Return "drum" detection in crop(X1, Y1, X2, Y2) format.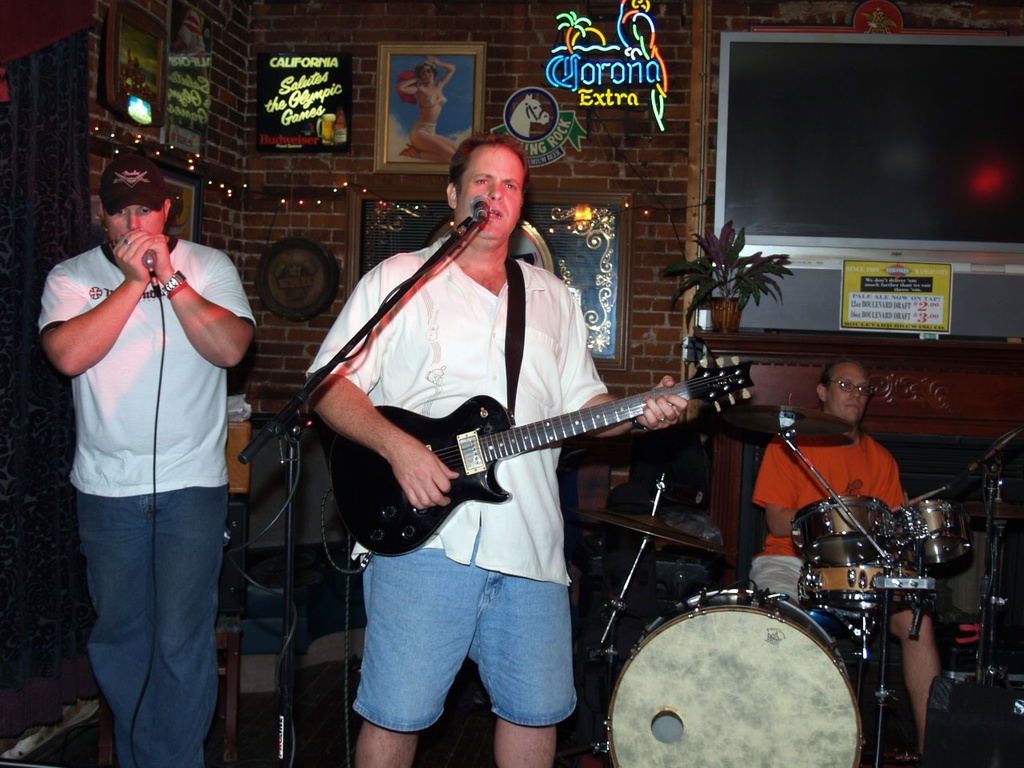
crop(789, 494, 893, 565).
